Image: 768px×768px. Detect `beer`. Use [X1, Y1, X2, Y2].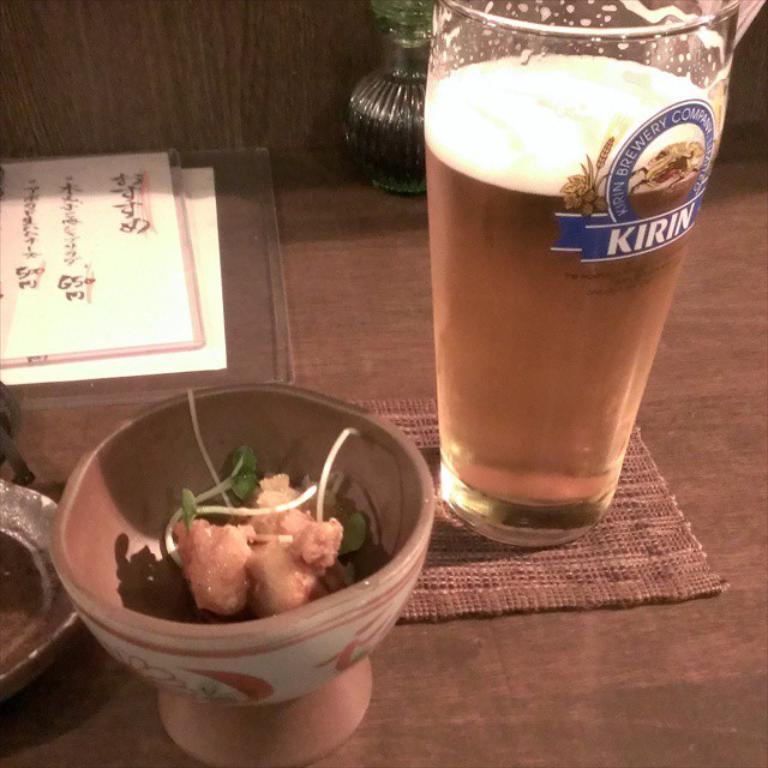
[413, 54, 730, 508].
